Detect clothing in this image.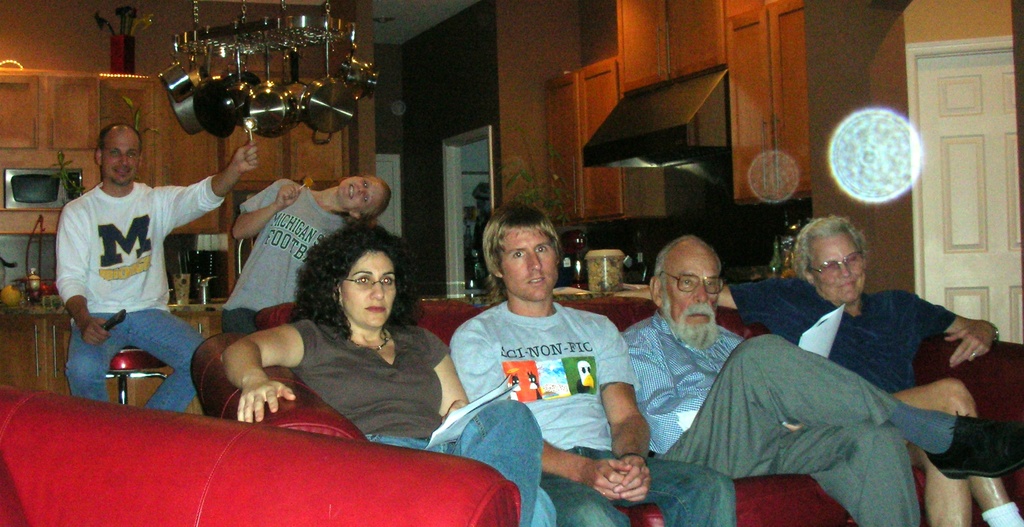
Detection: left=216, top=175, right=351, bottom=328.
